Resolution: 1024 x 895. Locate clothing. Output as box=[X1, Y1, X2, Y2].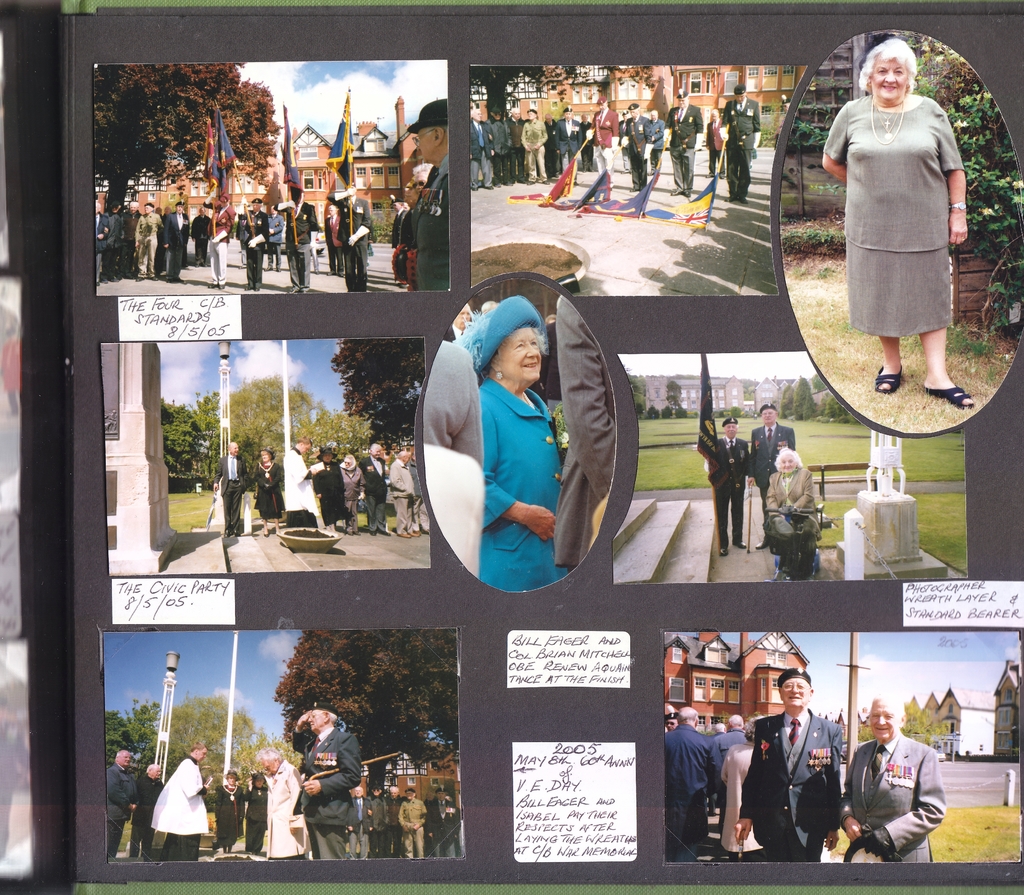
box=[408, 464, 431, 521].
